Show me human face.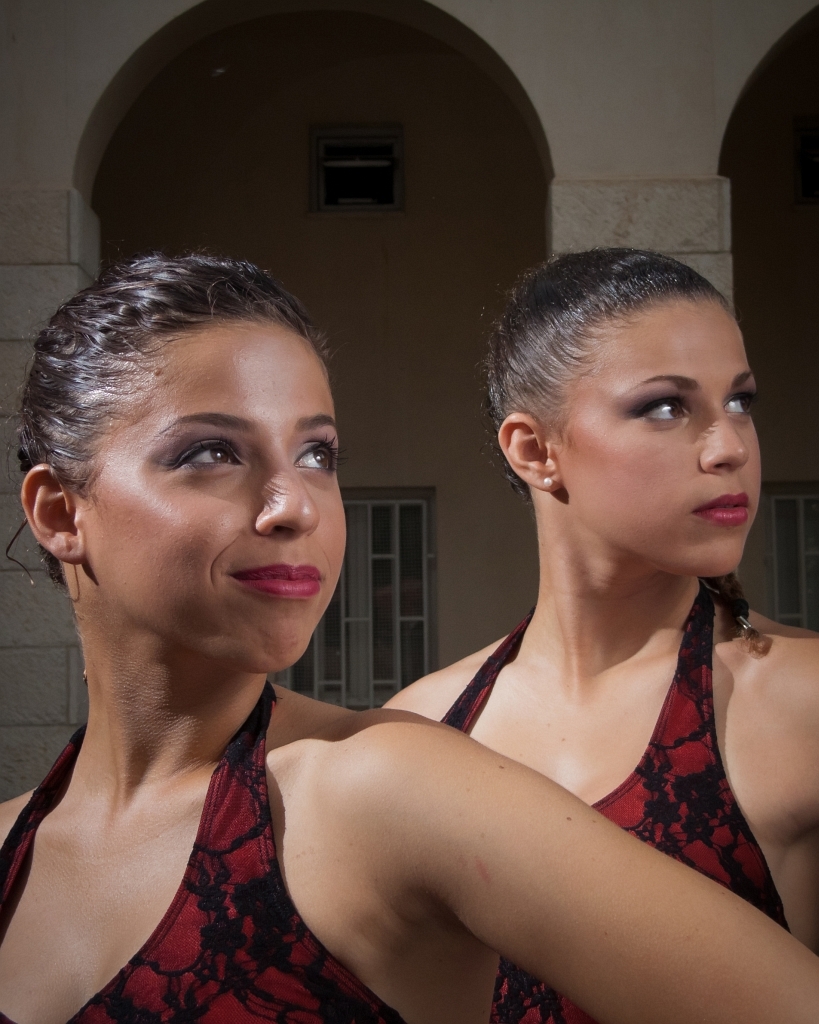
human face is here: (left=575, top=298, right=767, bottom=584).
